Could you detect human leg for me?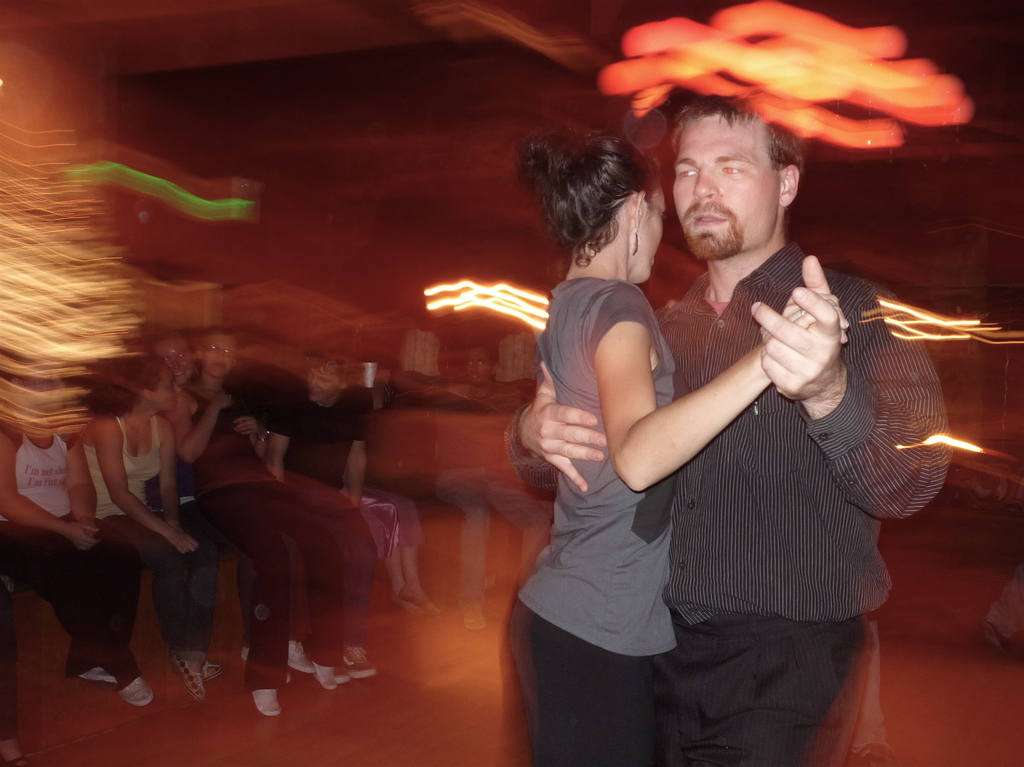
Detection result: box=[22, 523, 156, 702].
